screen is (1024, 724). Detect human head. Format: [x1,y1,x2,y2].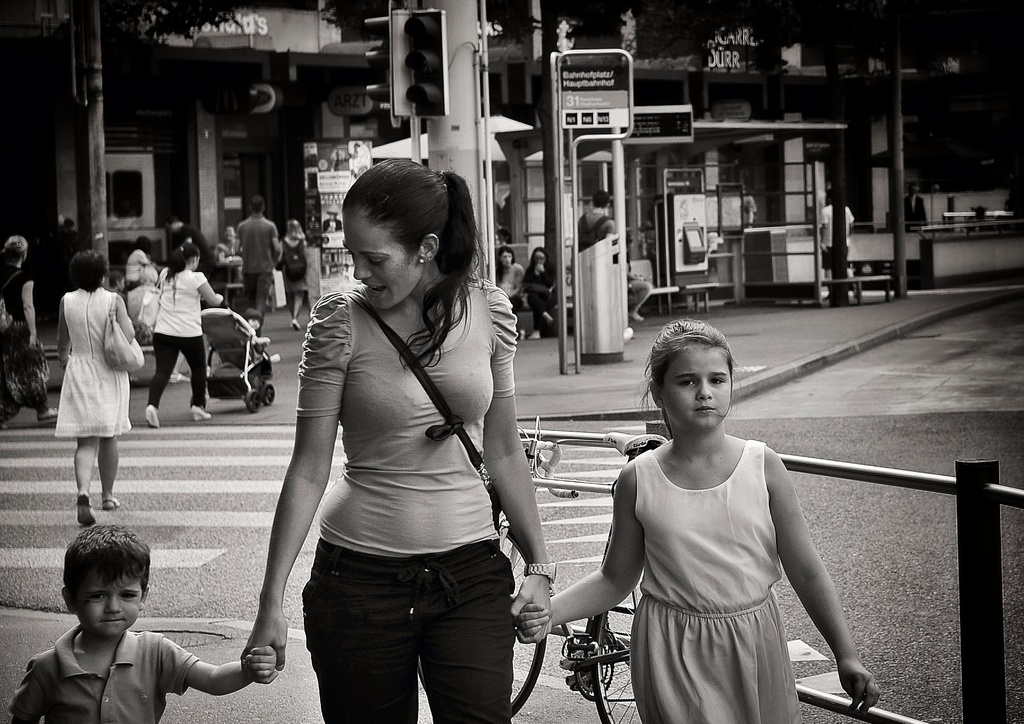
[136,236,156,253].
